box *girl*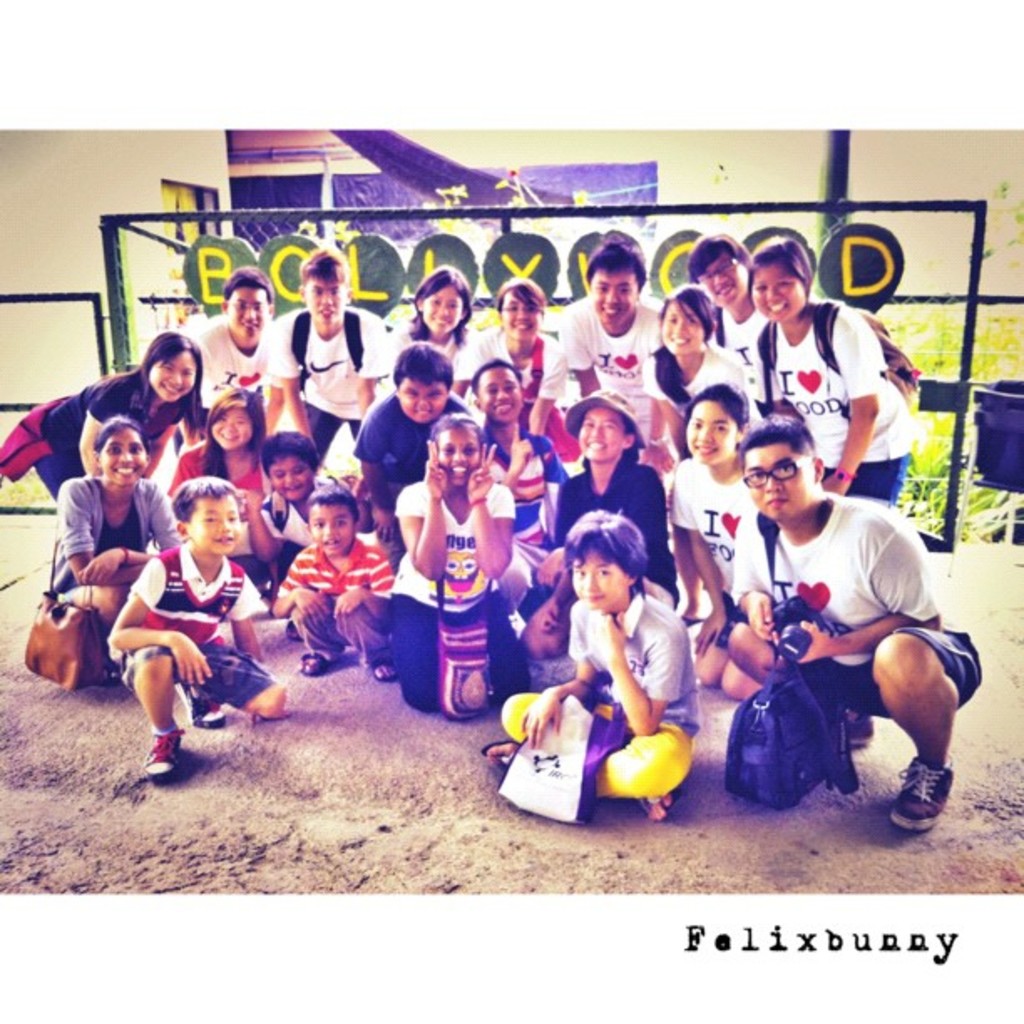
<region>460, 279, 567, 388</region>
